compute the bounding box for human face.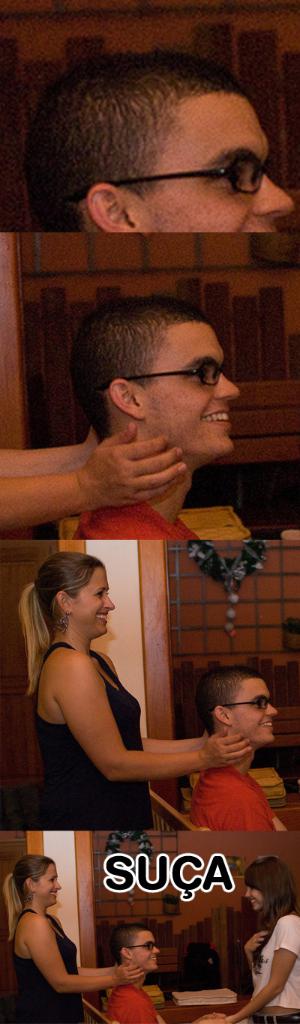
bbox(38, 863, 62, 909).
